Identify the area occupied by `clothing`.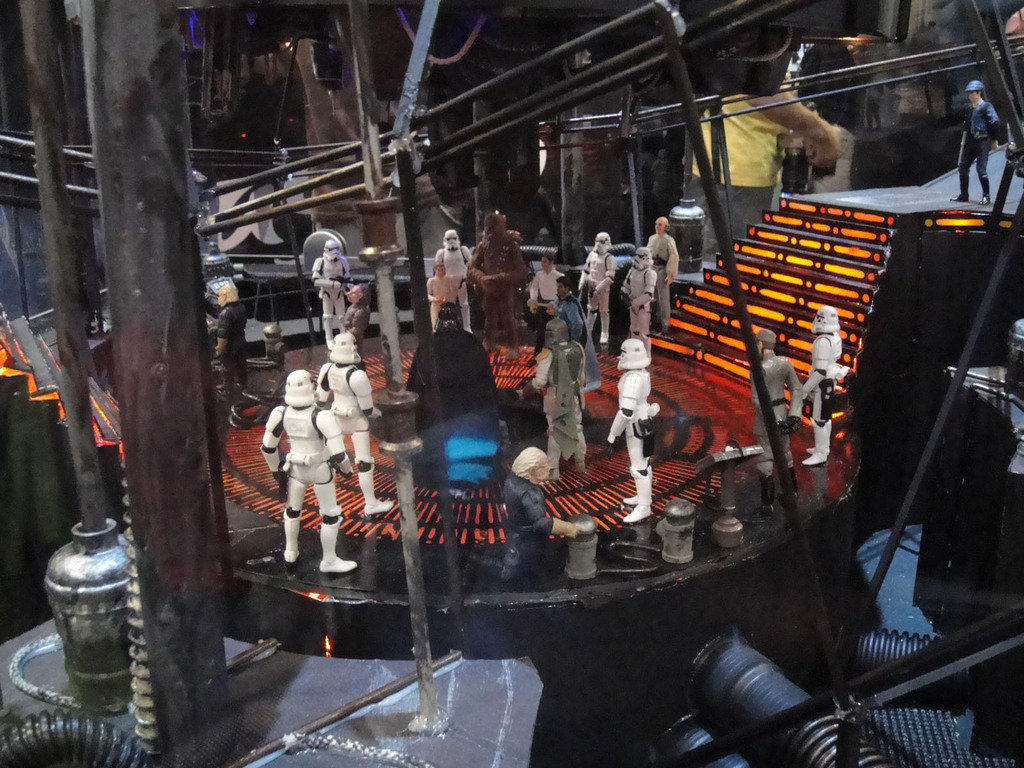
Area: detection(602, 355, 656, 510).
